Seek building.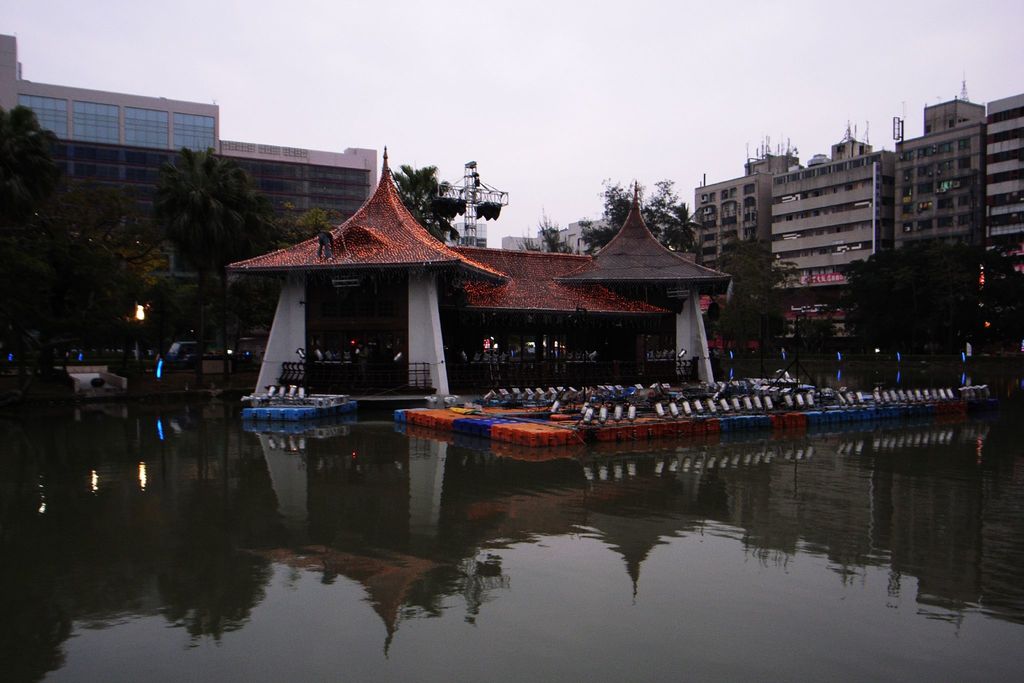
[left=0, top=34, right=219, bottom=347].
